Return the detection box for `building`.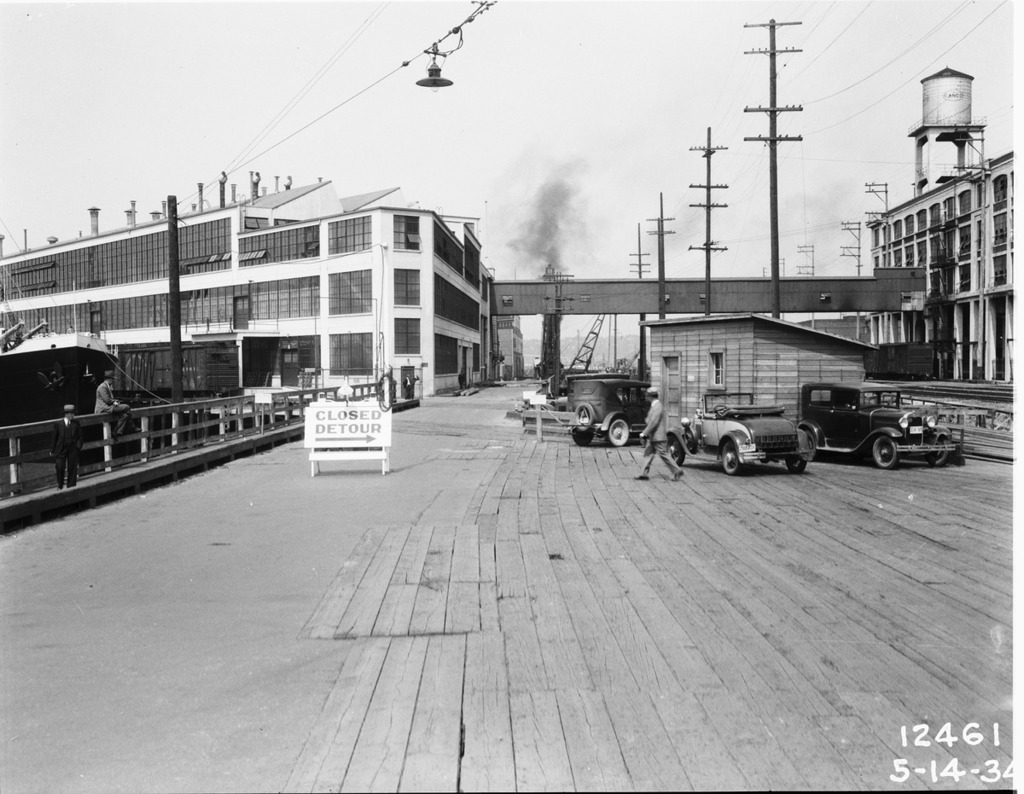
<box>860,146,1023,391</box>.
